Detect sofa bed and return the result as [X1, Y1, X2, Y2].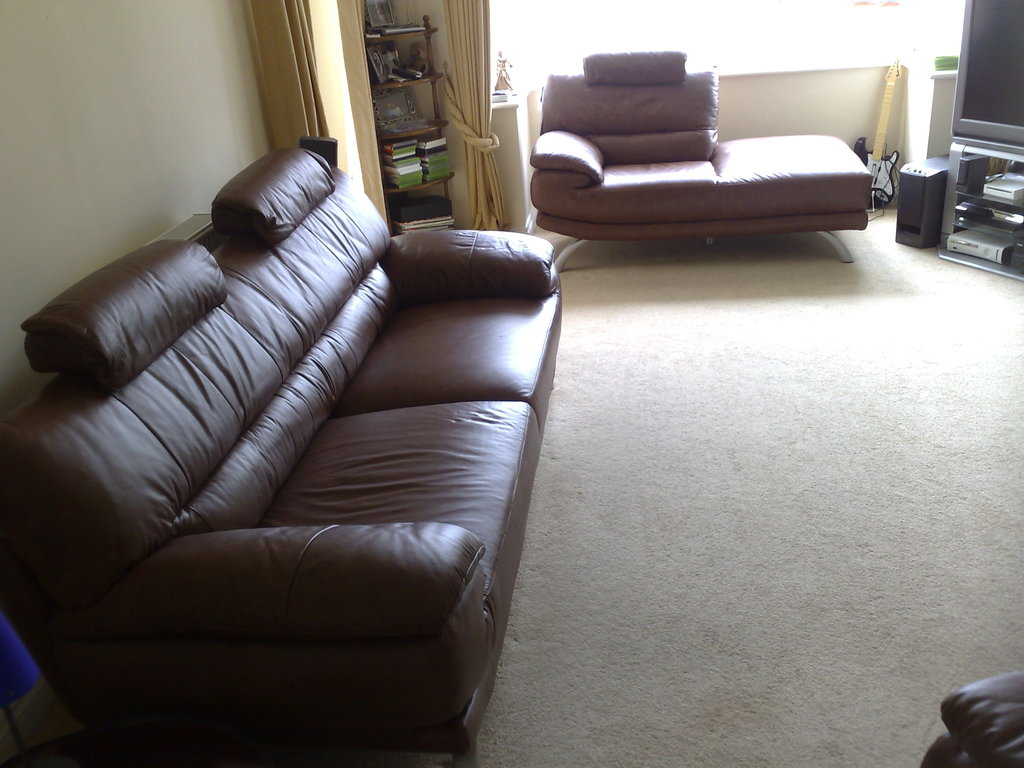
[529, 49, 873, 275].
